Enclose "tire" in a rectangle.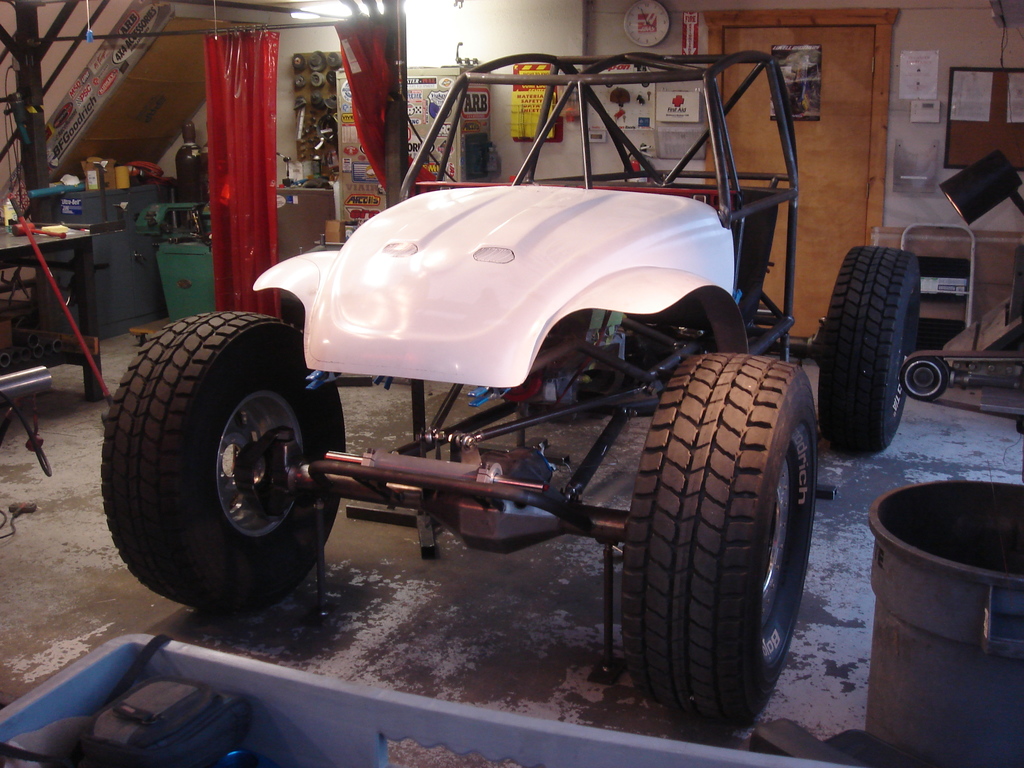
817/244/927/458.
